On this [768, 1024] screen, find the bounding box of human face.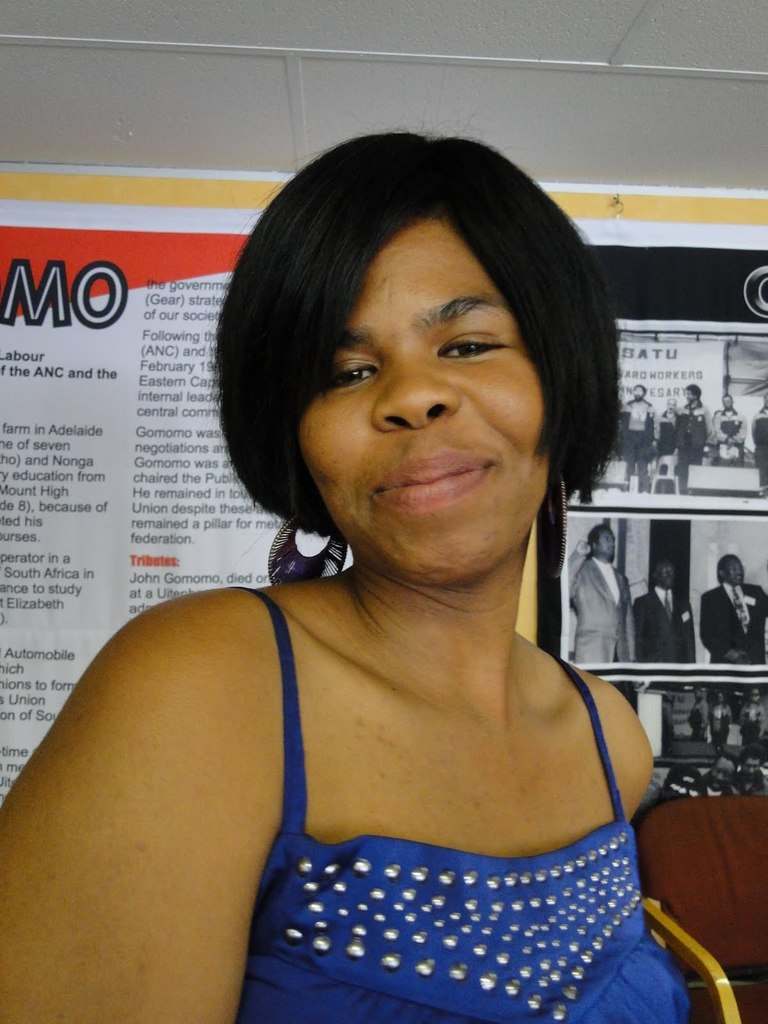
Bounding box: (727,557,749,586).
